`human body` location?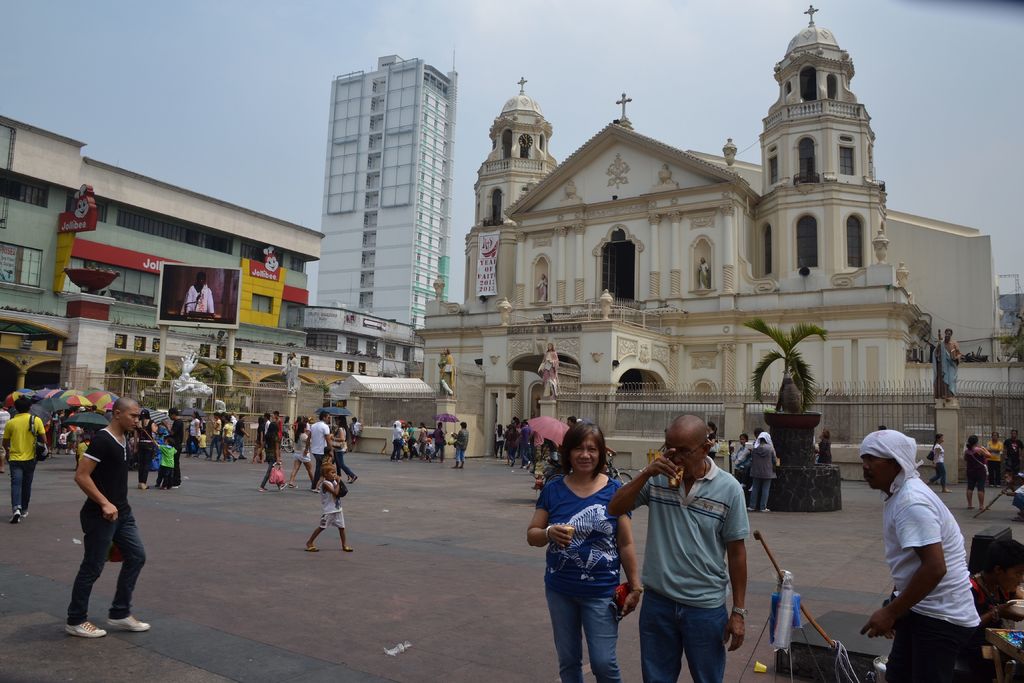
(535, 279, 547, 303)
